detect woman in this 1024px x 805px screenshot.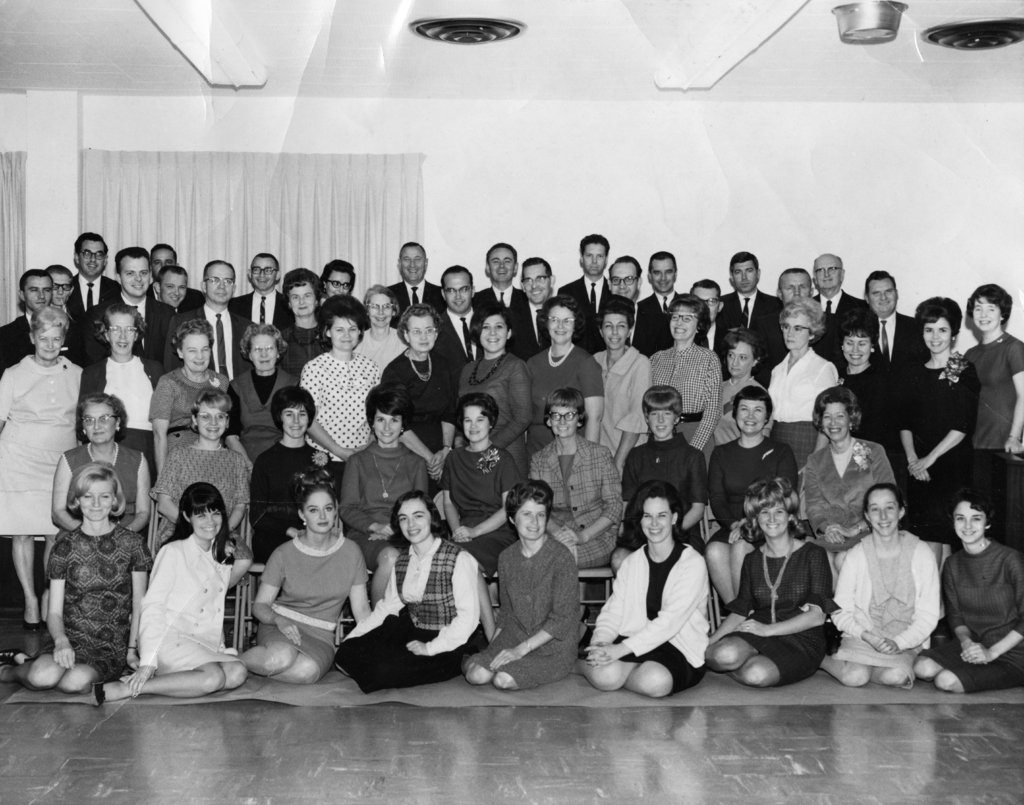
Detection: [144, 322, 249, 483].
